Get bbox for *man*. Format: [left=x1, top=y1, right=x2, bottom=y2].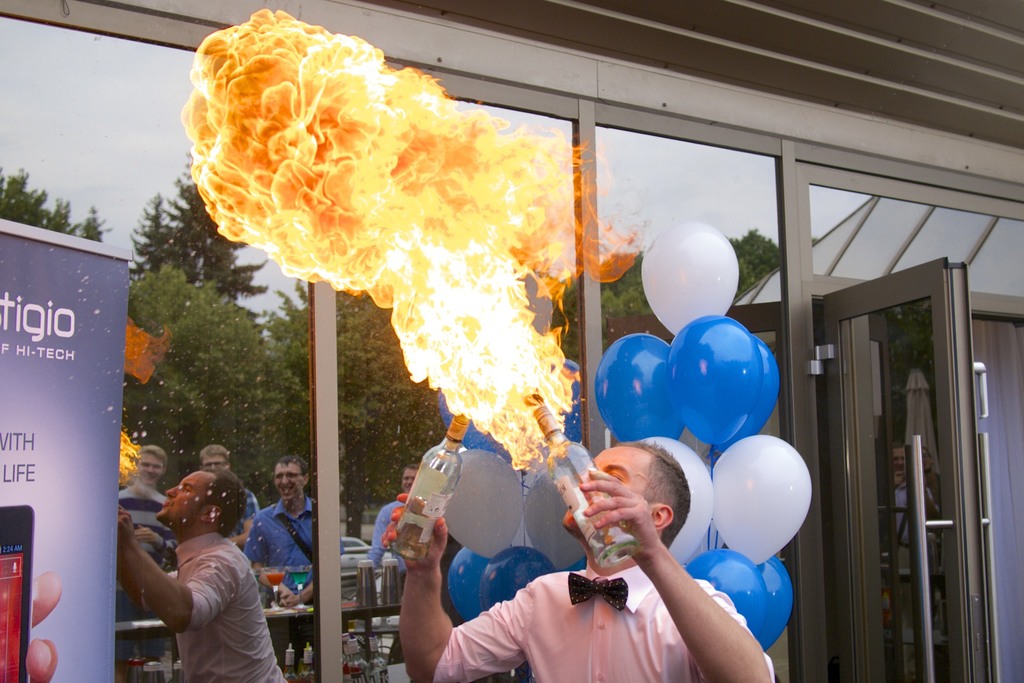
[left=368, top=470, right=438, bottom=667].
